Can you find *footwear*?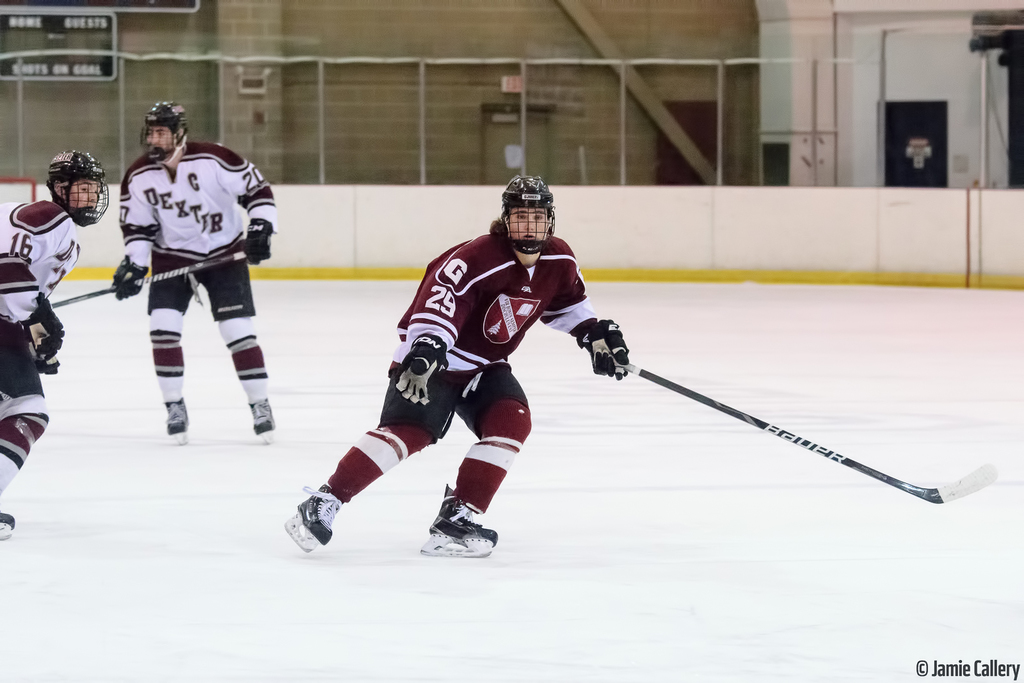
Yes, bounding box: (left=252, top=396, right=276, bottom=436).
